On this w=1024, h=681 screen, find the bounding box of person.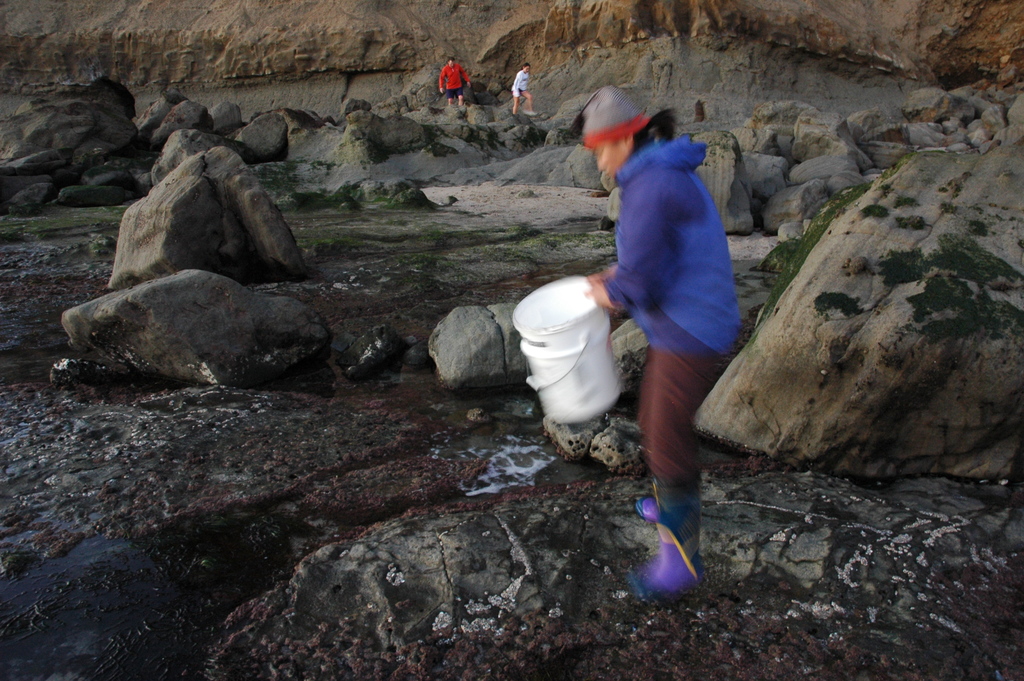
Bounding box: box(439, 56, 467, 104).
